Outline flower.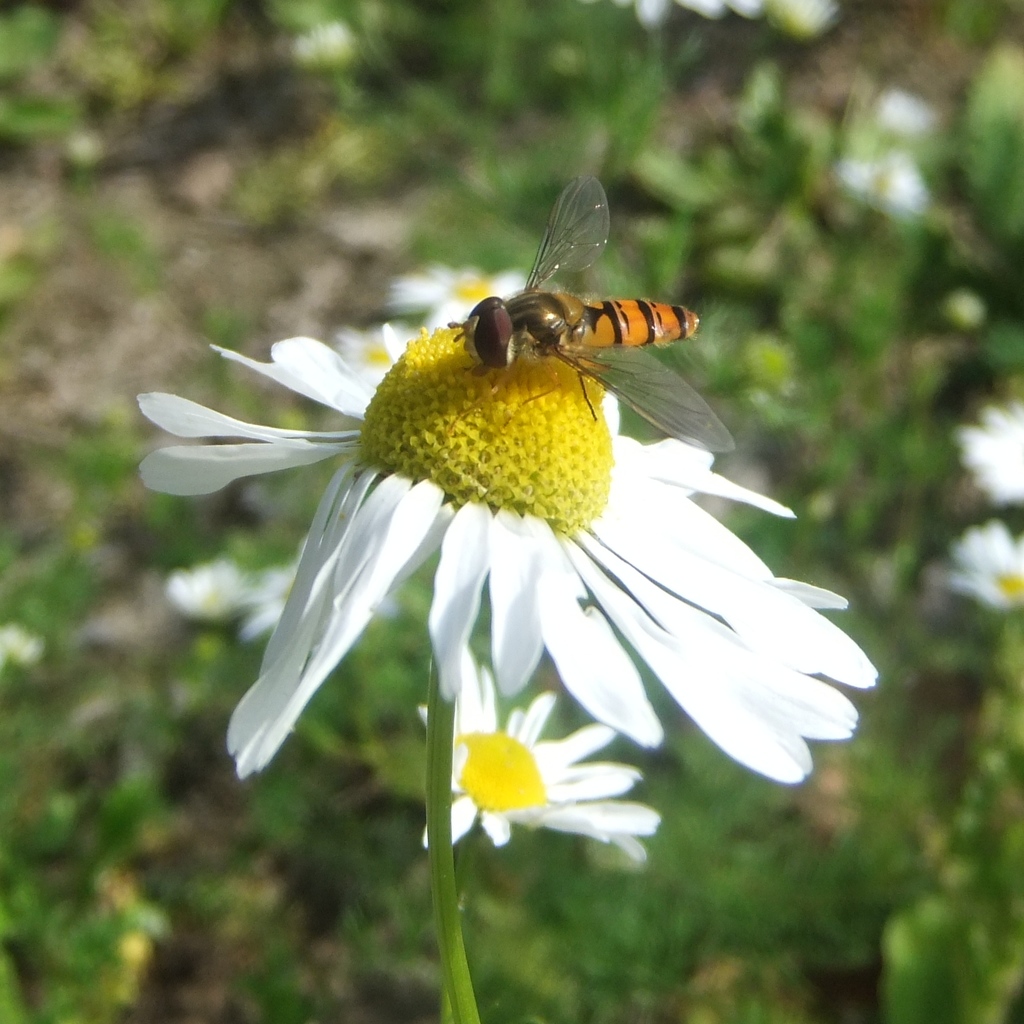
Outline: bbox=(943, 522, 1023, 607).
